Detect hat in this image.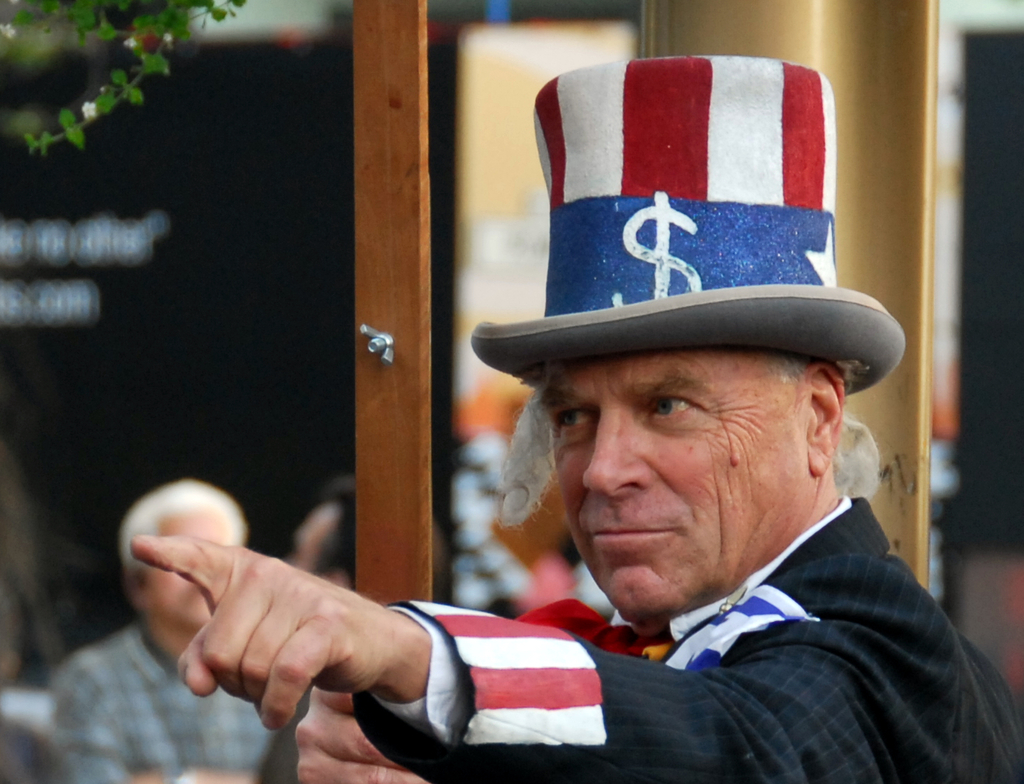
Detection: (x1=470, y1=54, x2=905, y2=400).
